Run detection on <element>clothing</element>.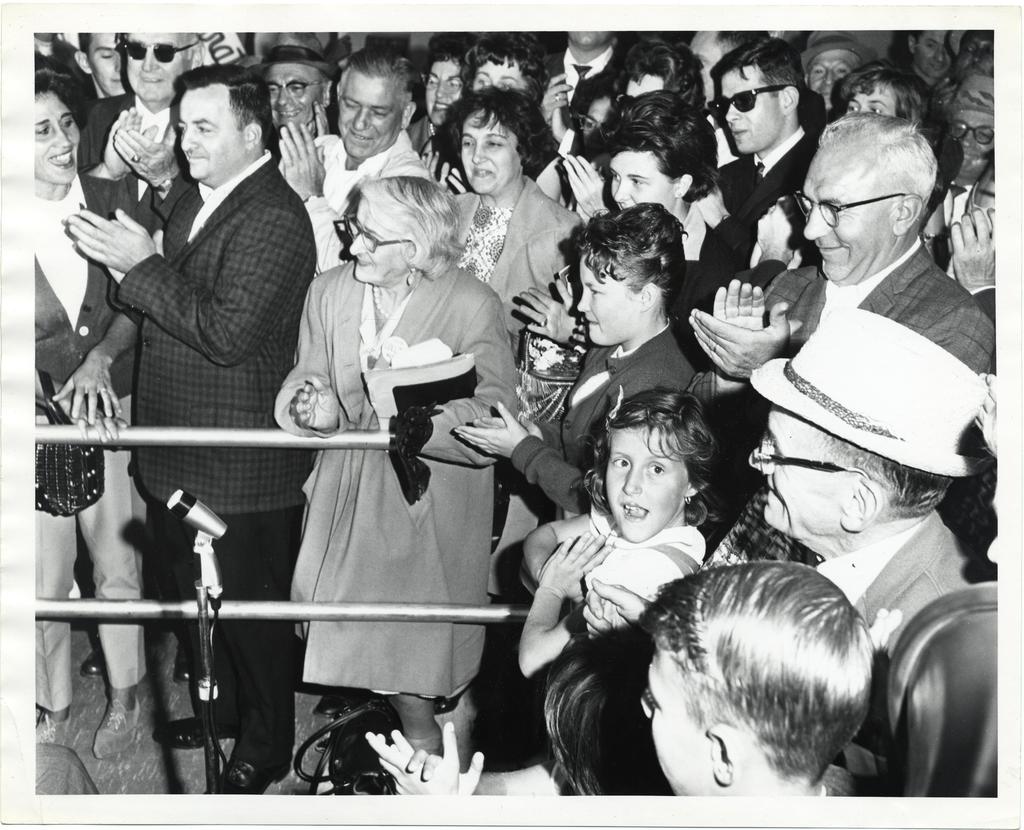
Result: <box>728,118,824,248</box>.
